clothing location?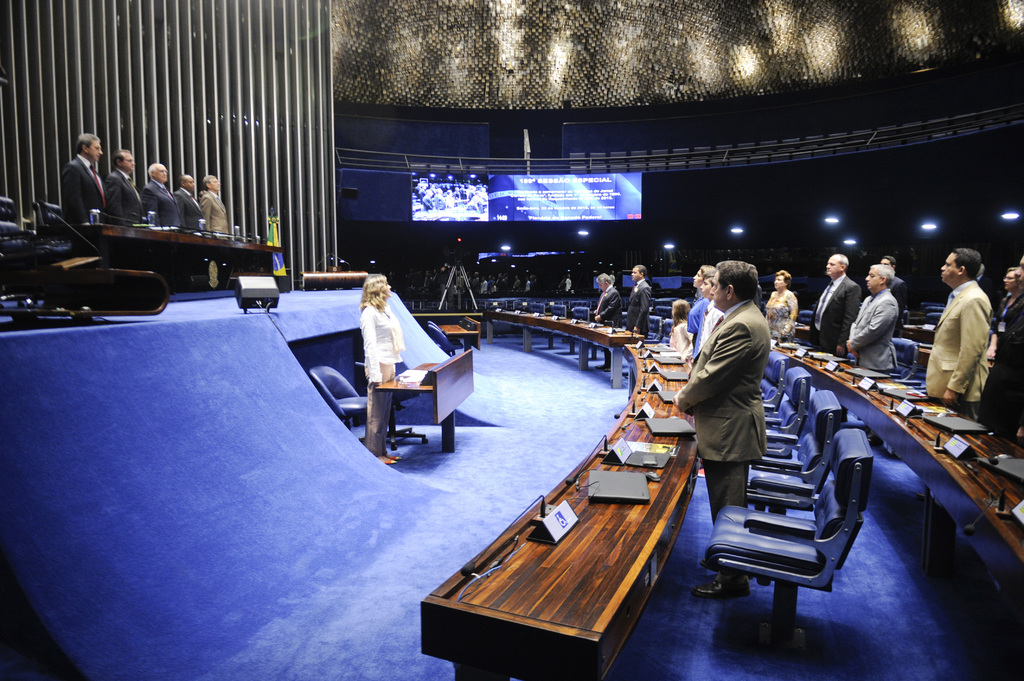
rect(360, 303, 403, 456)
